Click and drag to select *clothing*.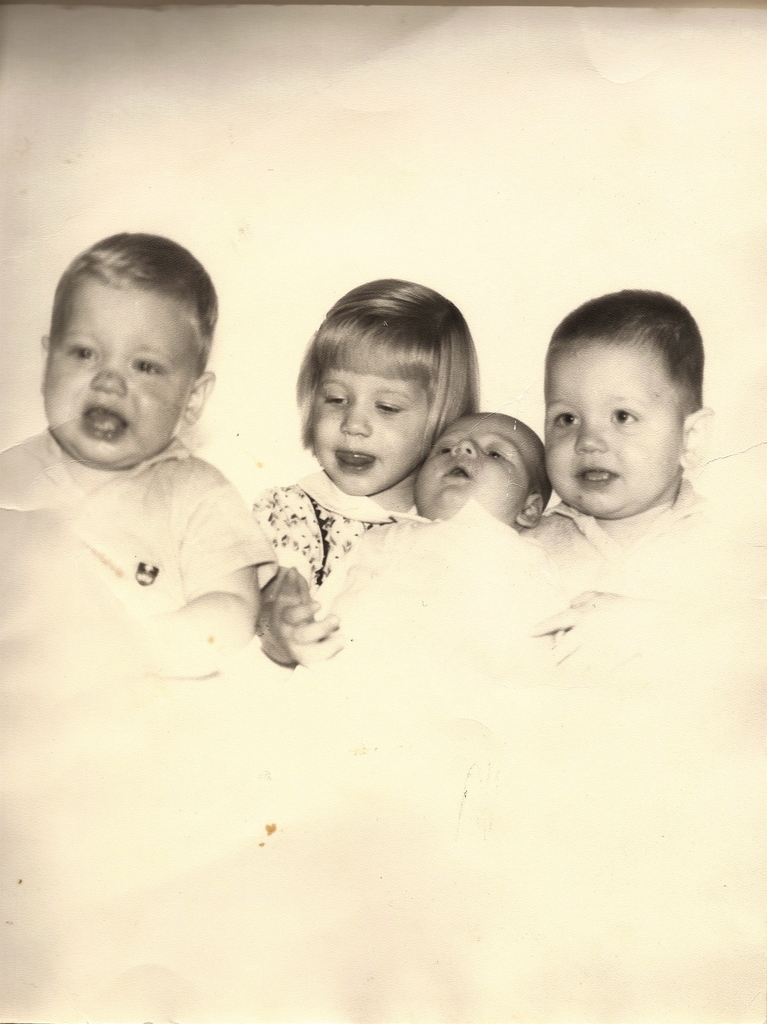
Selection: {"x1": 247, "y1": 469, "x2": 438, "y2": 623}.
